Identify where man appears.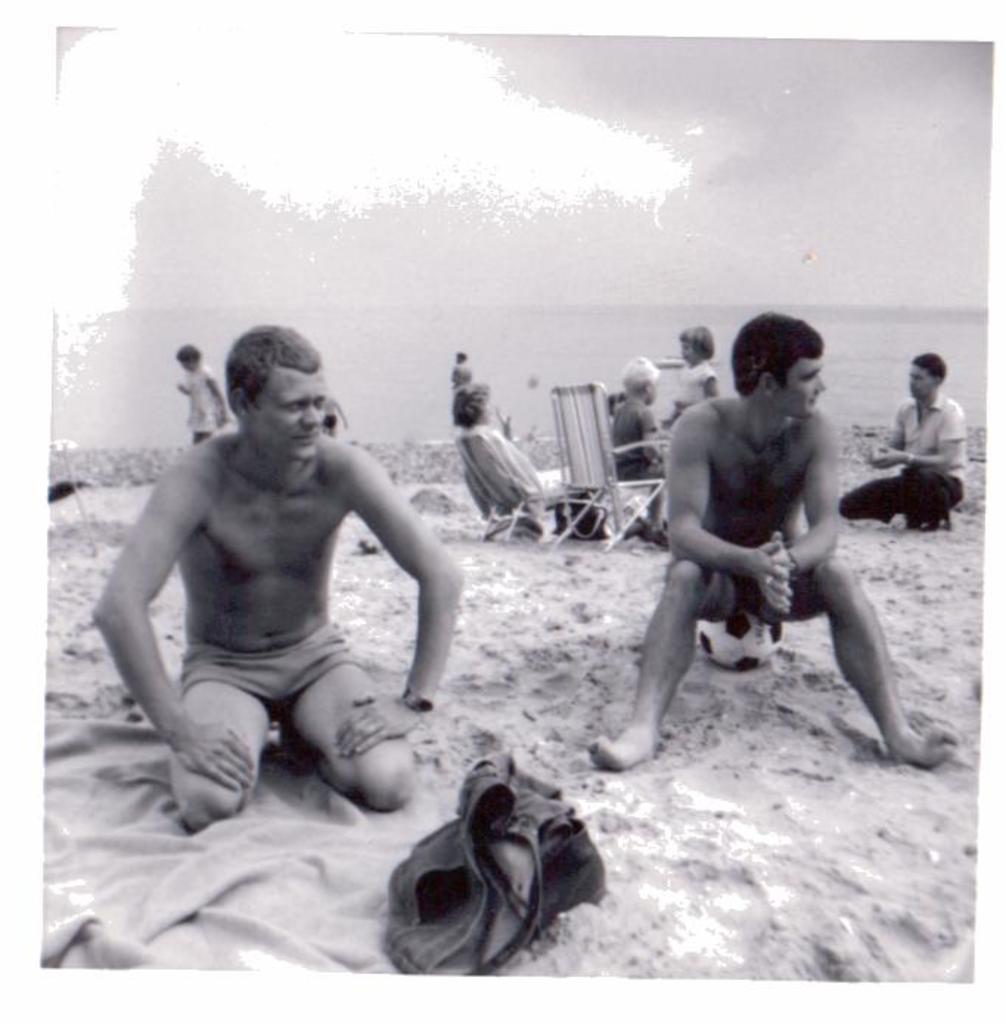
Appears at <bbox>835, 347, 969, 525</bbox>.
